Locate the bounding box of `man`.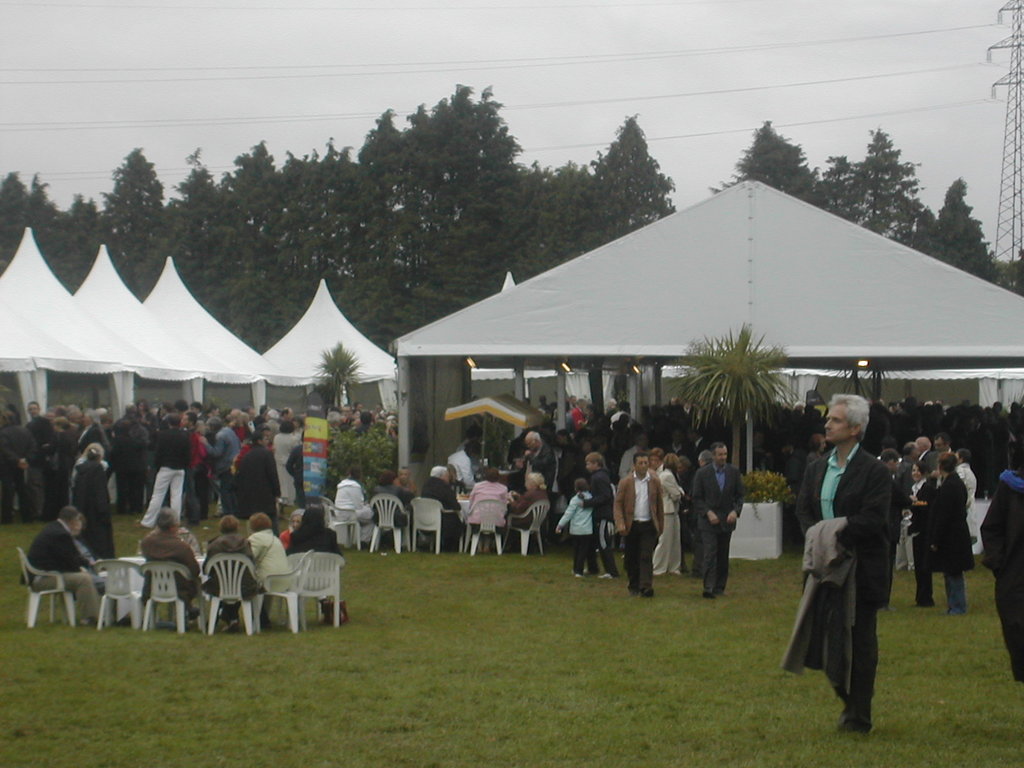
Bounding box: [left=226, top=429, right=282, bottom=540].
